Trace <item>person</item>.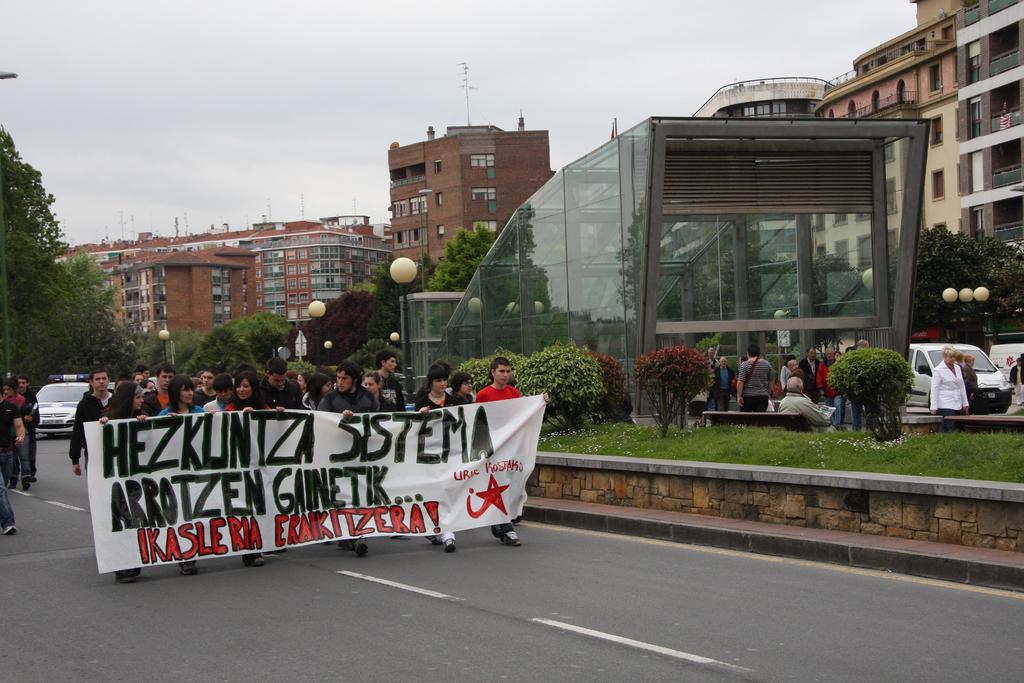
Traced to <region>1011, 358, 1023, 407</region>.
